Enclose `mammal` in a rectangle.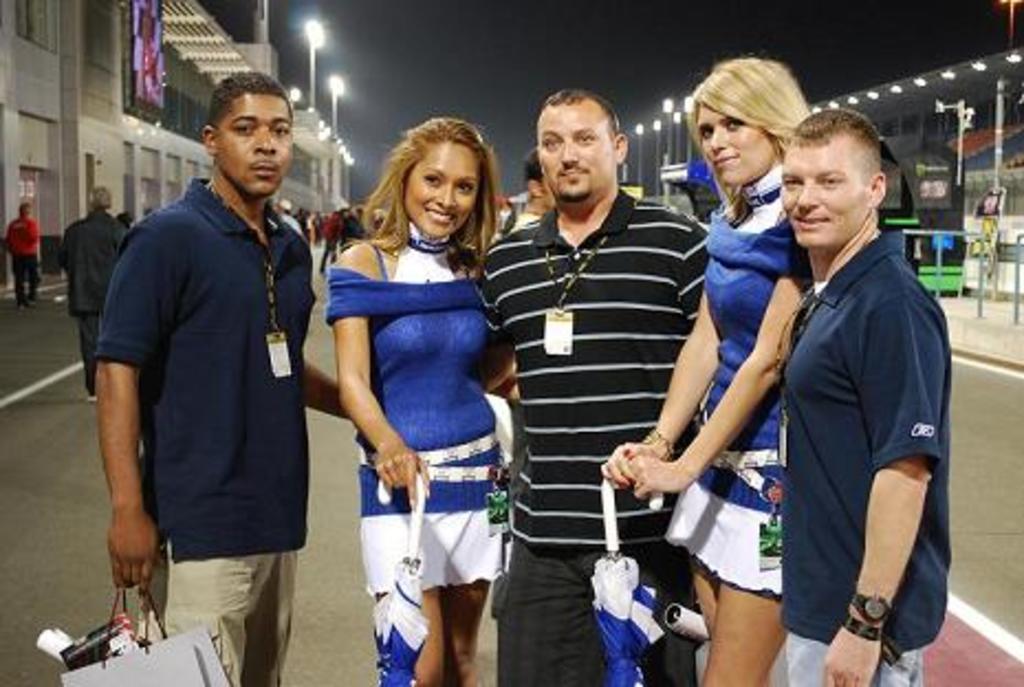
left=511, top=143, right=557, bottom=229.
